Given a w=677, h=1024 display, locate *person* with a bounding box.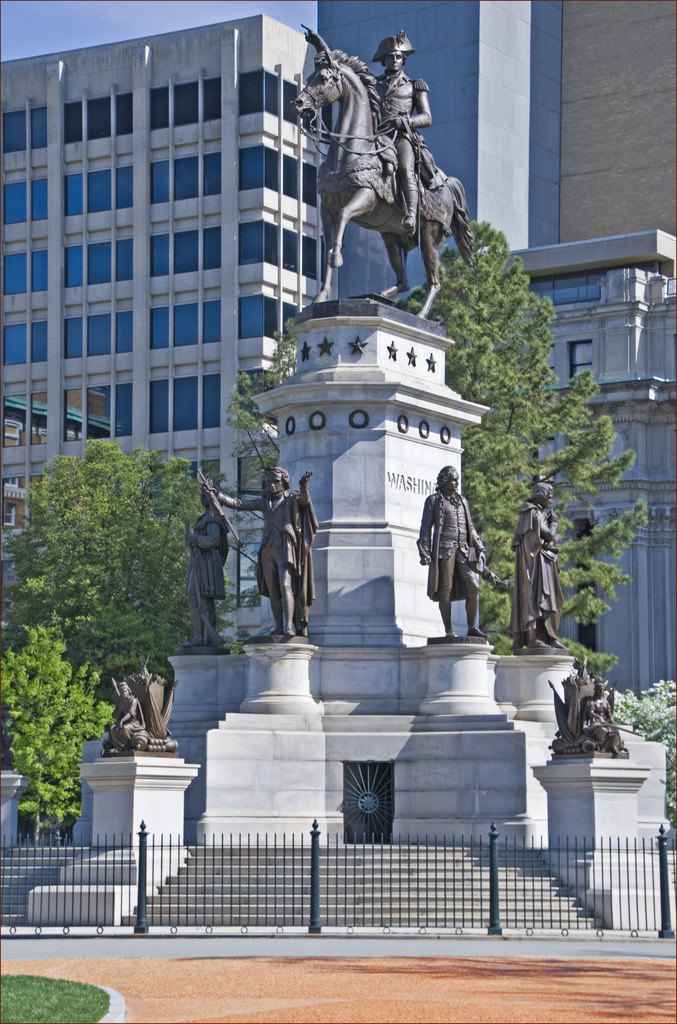
Located: crop(506, 476, 567, 650).
